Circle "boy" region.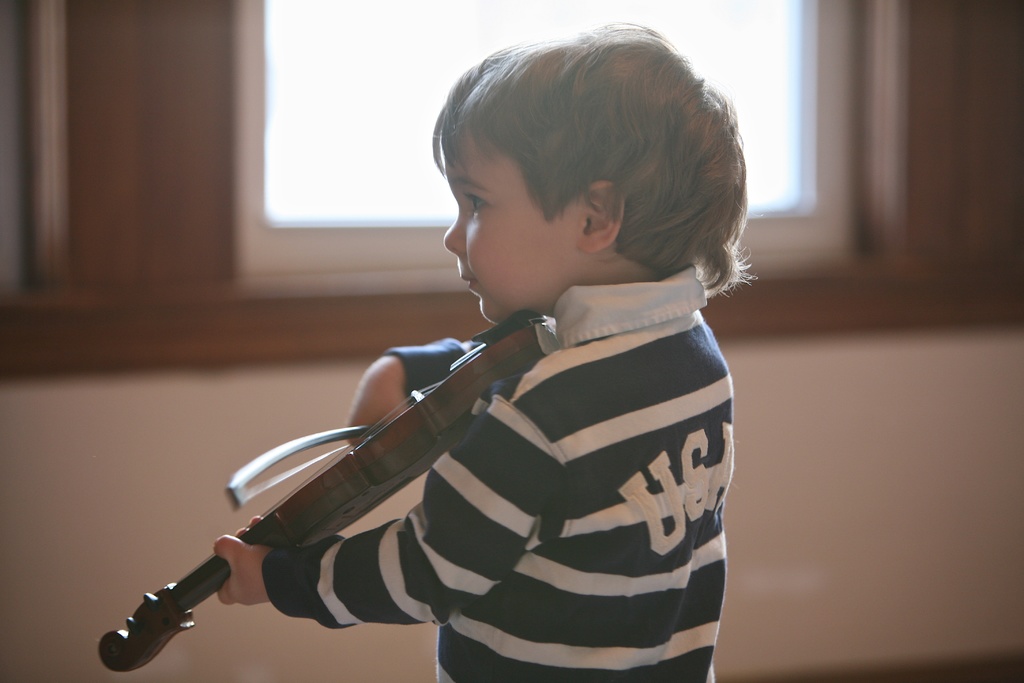
Region: bbox=(103, 50, 753, 646).
